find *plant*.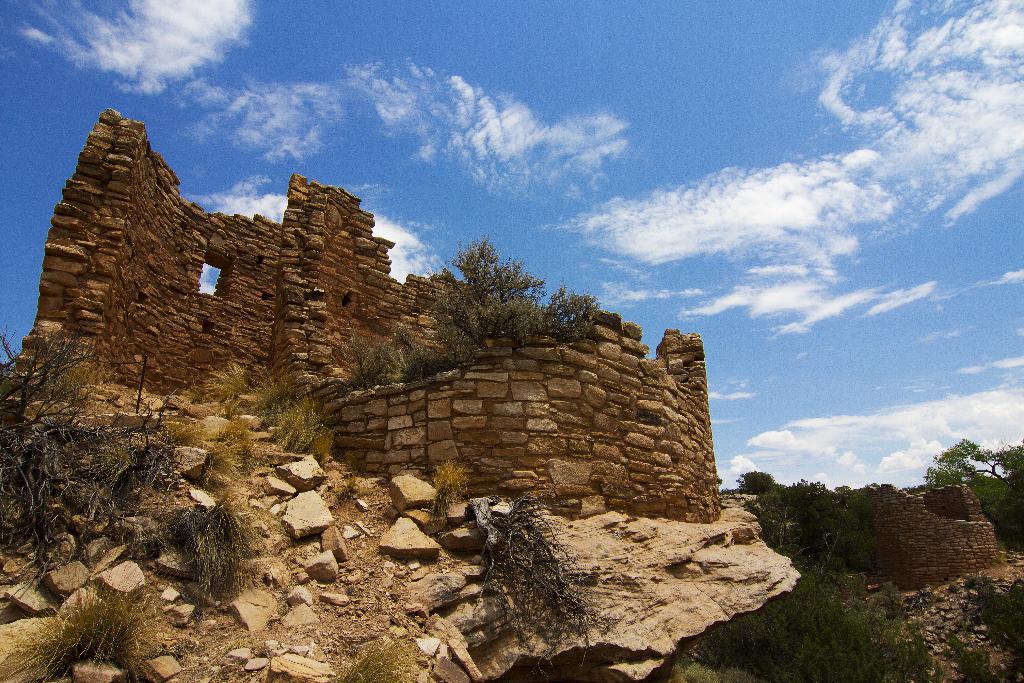
[left=425, top=451, right=470, bottom=511].
